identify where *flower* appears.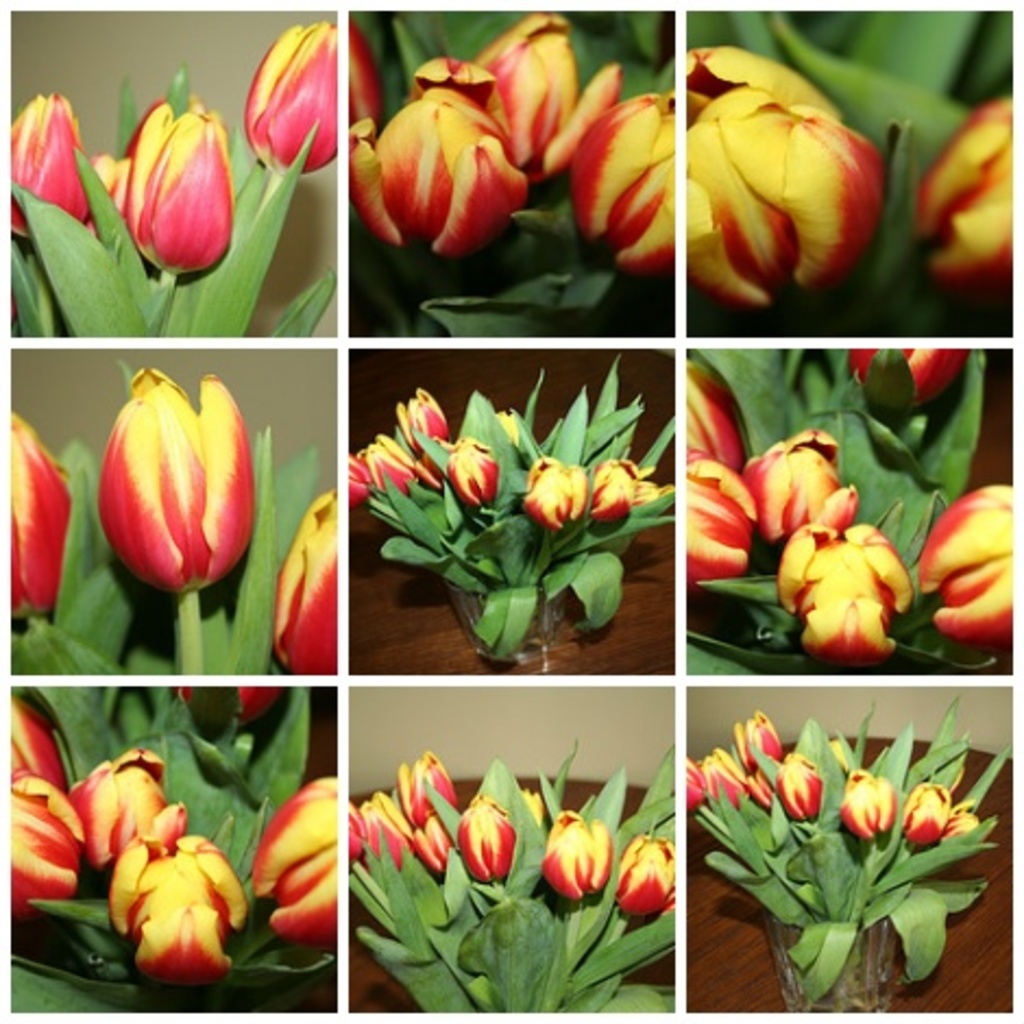
Appears at <region>248, 782, 342, 952</region>.
